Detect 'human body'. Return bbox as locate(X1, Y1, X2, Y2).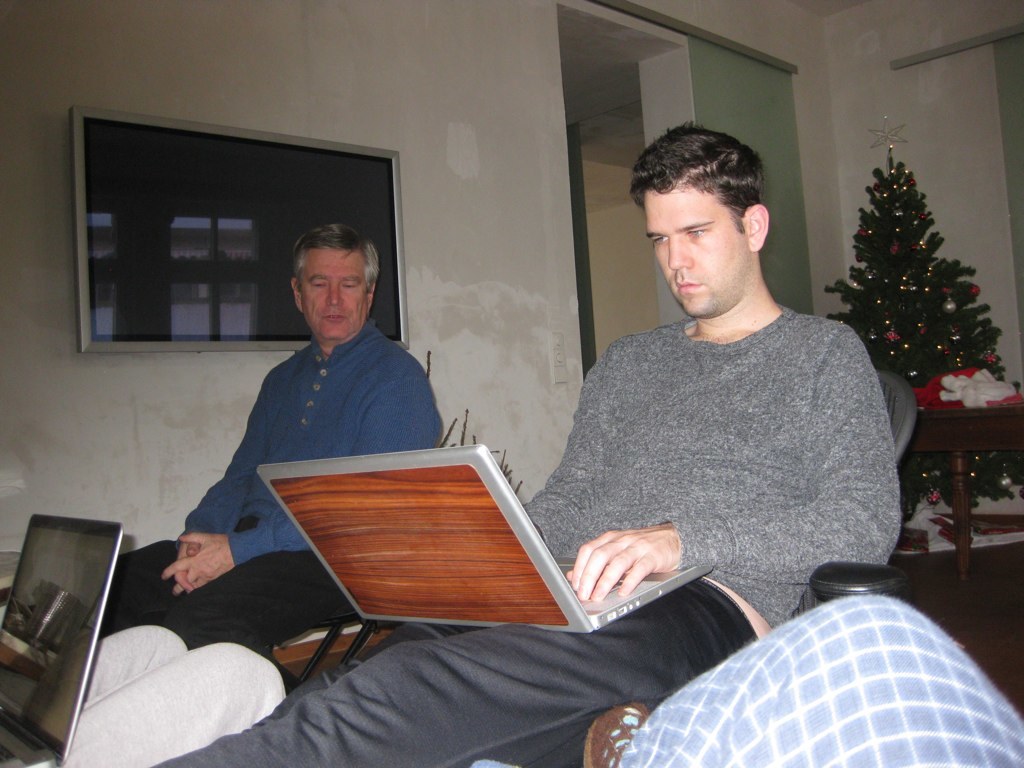
locate(152, 121, 900, 767).
